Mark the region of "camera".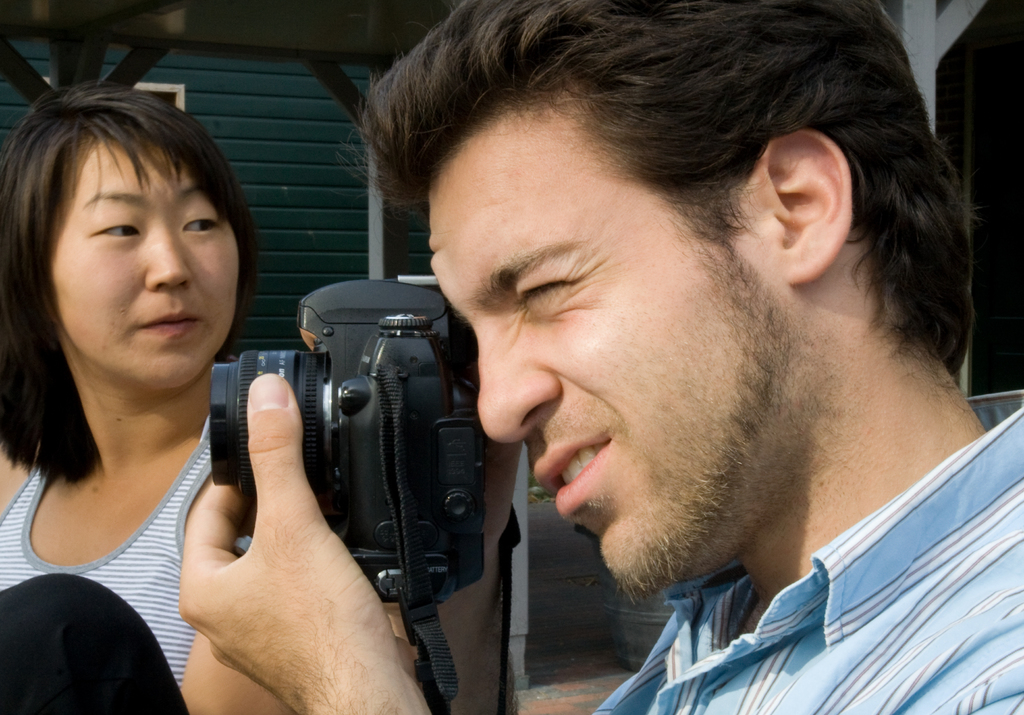
Region: crop(212, 280, 488, 603).
